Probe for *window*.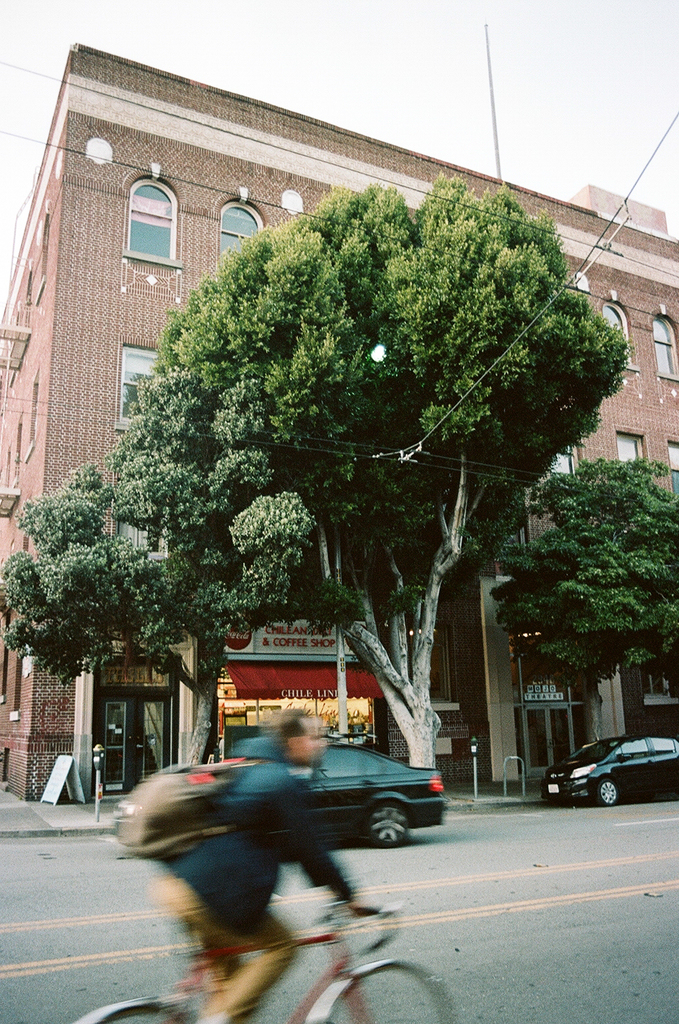
Probe result: detection(656, 312, 678, 380).
